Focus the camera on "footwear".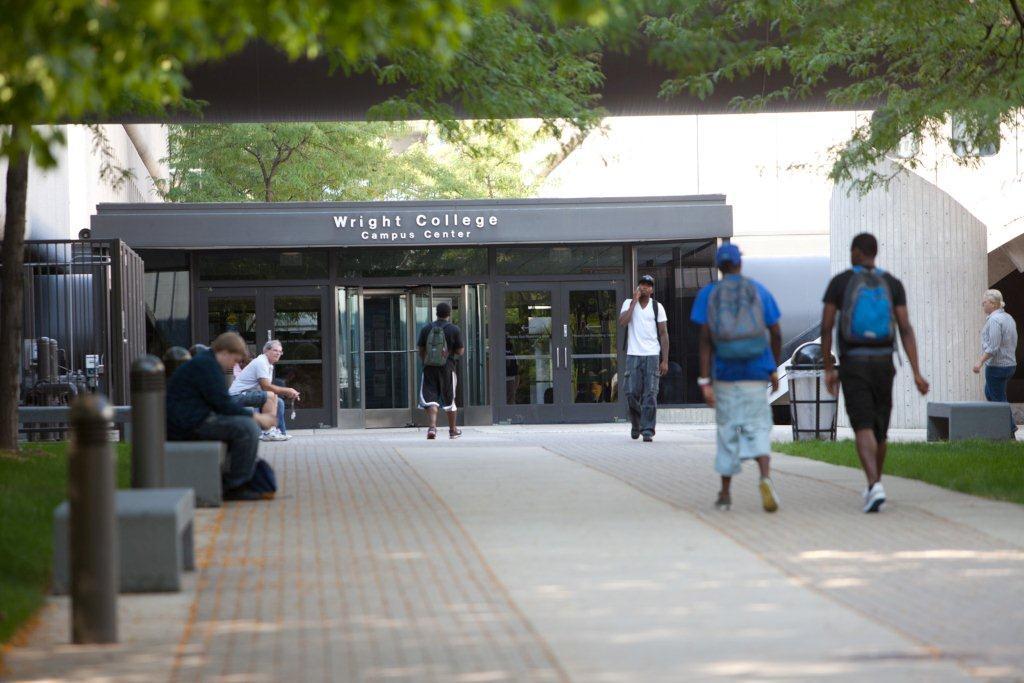
Focus region: box(855, 482, 888, 516).
